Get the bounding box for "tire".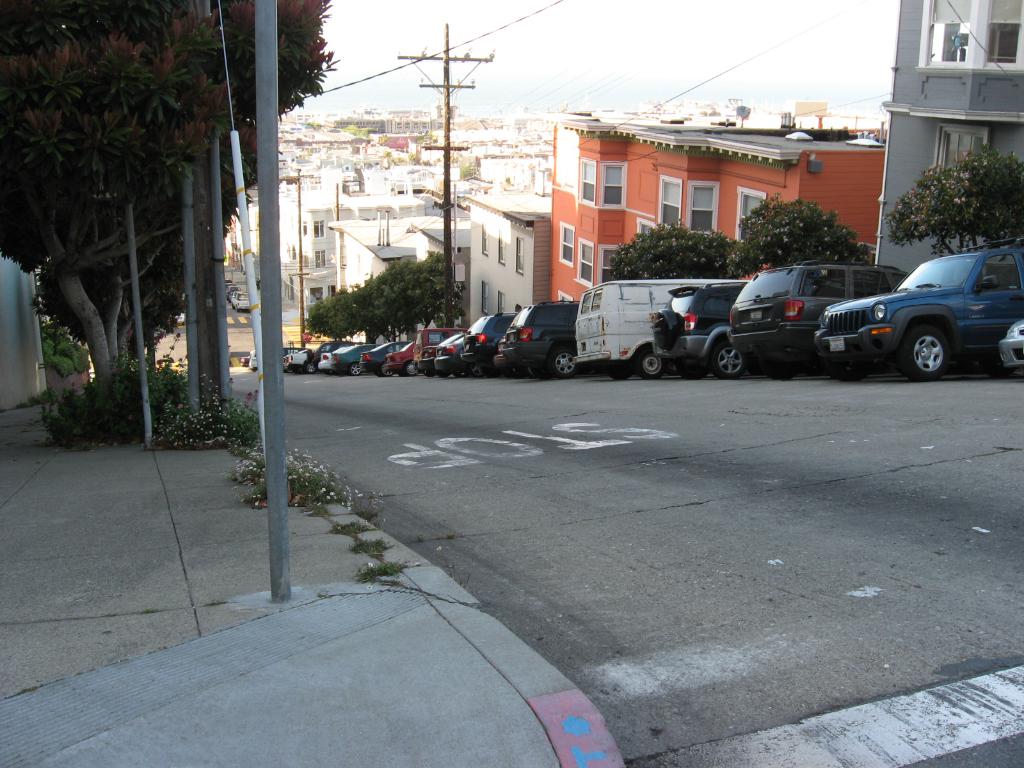
locate(482, 365, 497, 377).
